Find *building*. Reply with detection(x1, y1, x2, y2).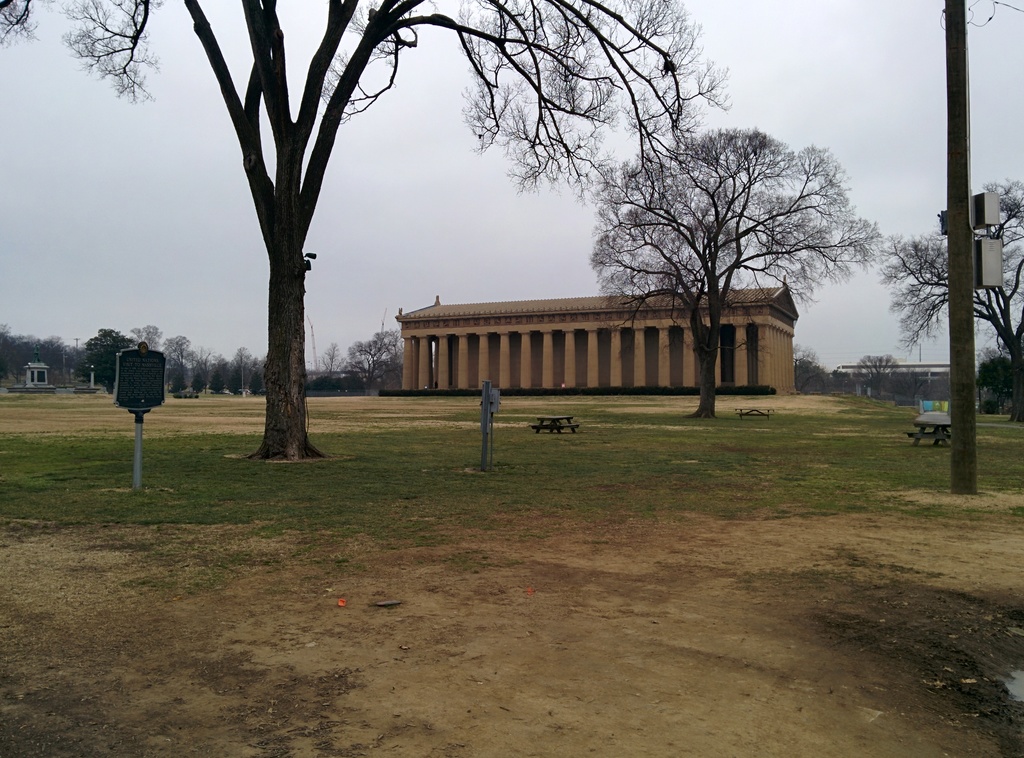
detection(833, 362, 948, 394).
